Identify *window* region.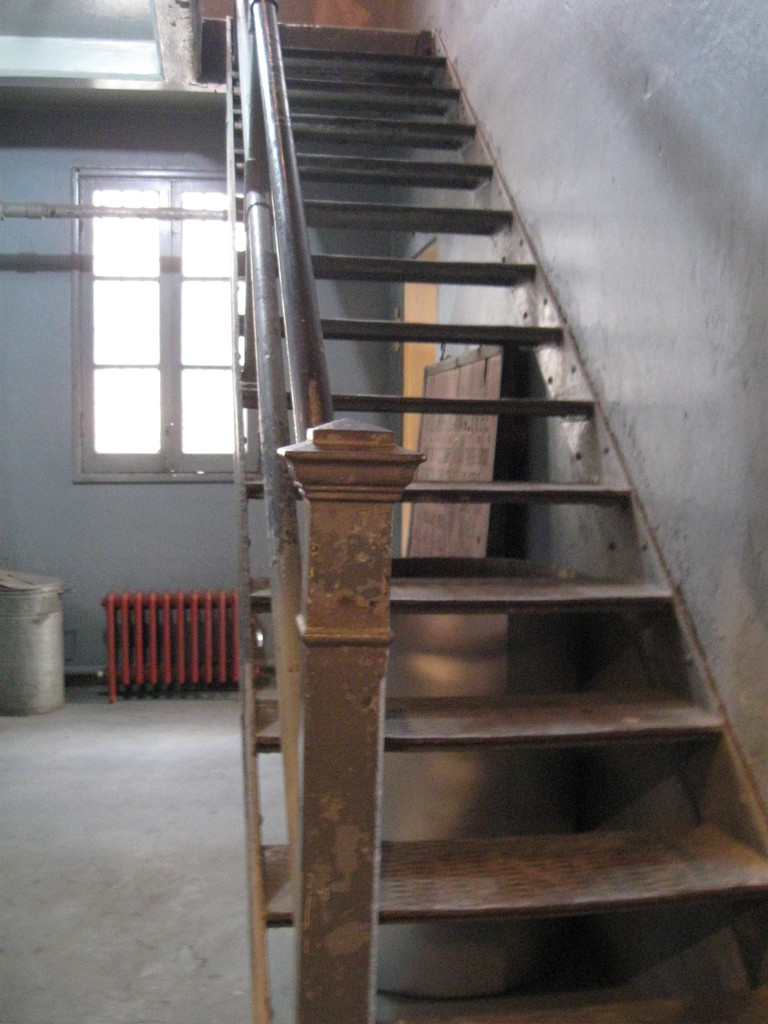
Region: bbox=(87, 159, 243, 482).
